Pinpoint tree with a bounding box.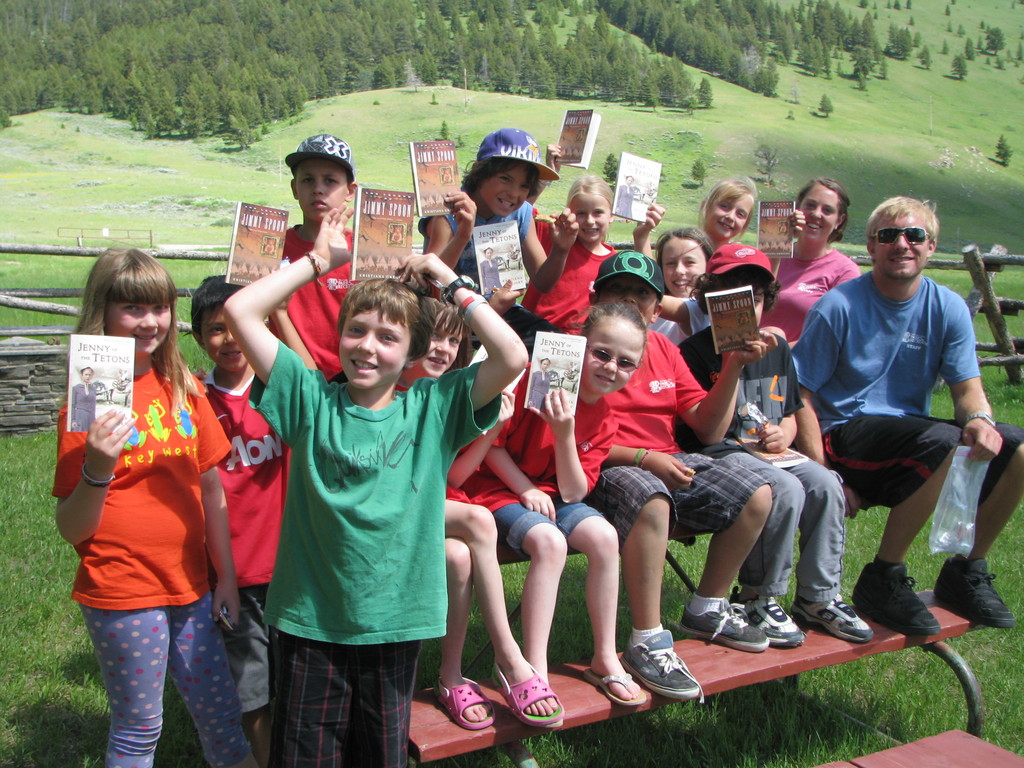
602, 151, 622, 192.
